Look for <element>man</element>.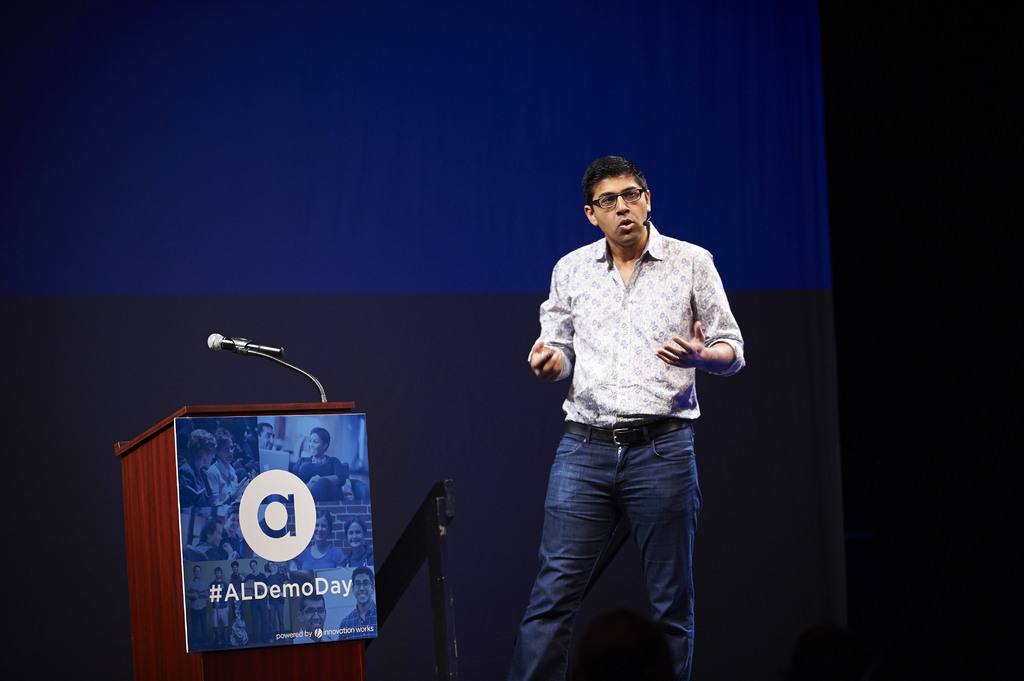
Found: <bbox>508, 154, 751, 663</bbox>.
